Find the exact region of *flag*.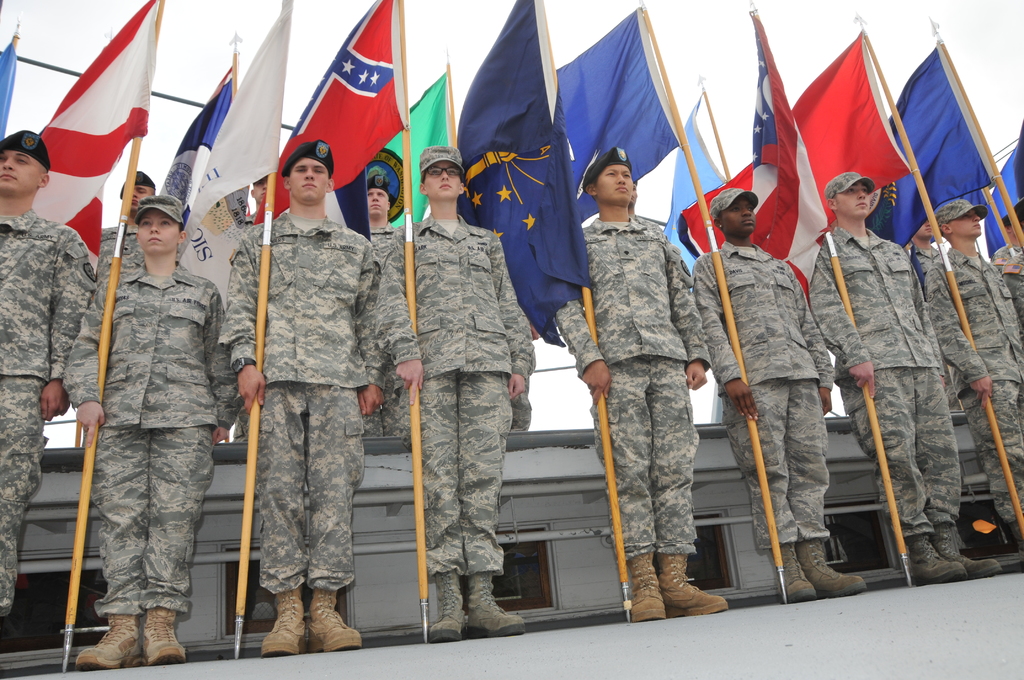
Exact region: [552,4,683,222].
